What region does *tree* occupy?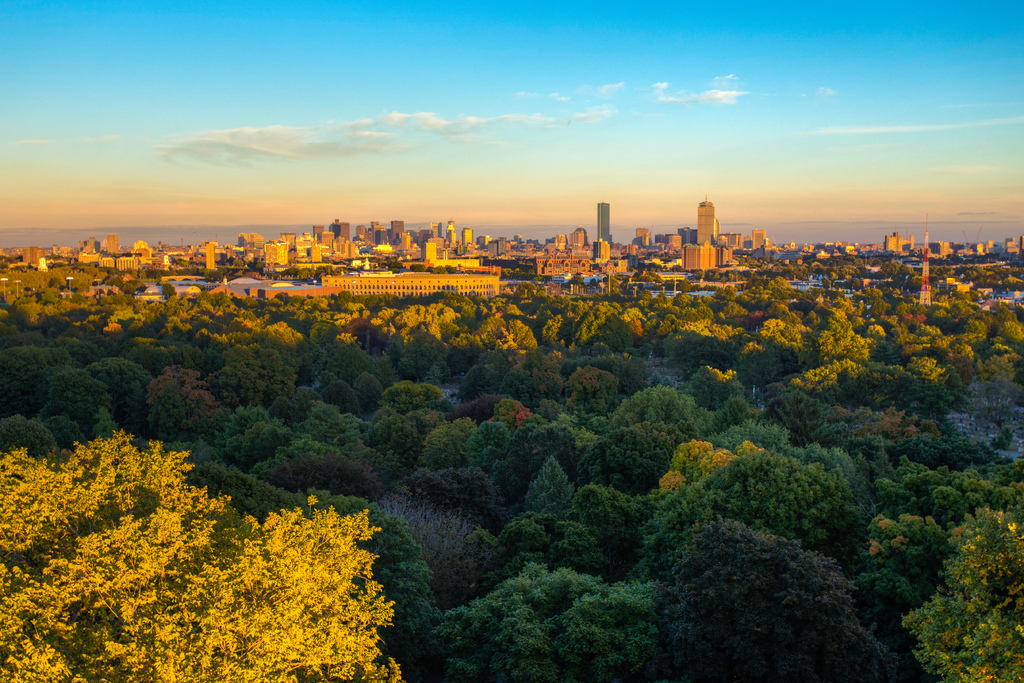
159, 348, 207, 369.
